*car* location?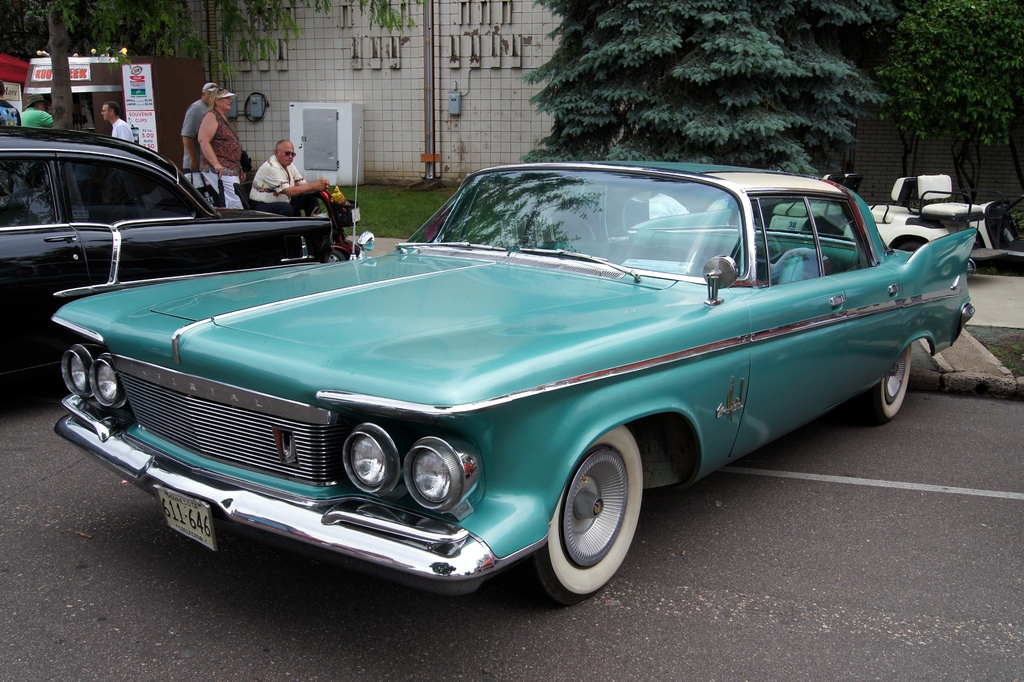
<region>45, 156, 982, 601</region>
